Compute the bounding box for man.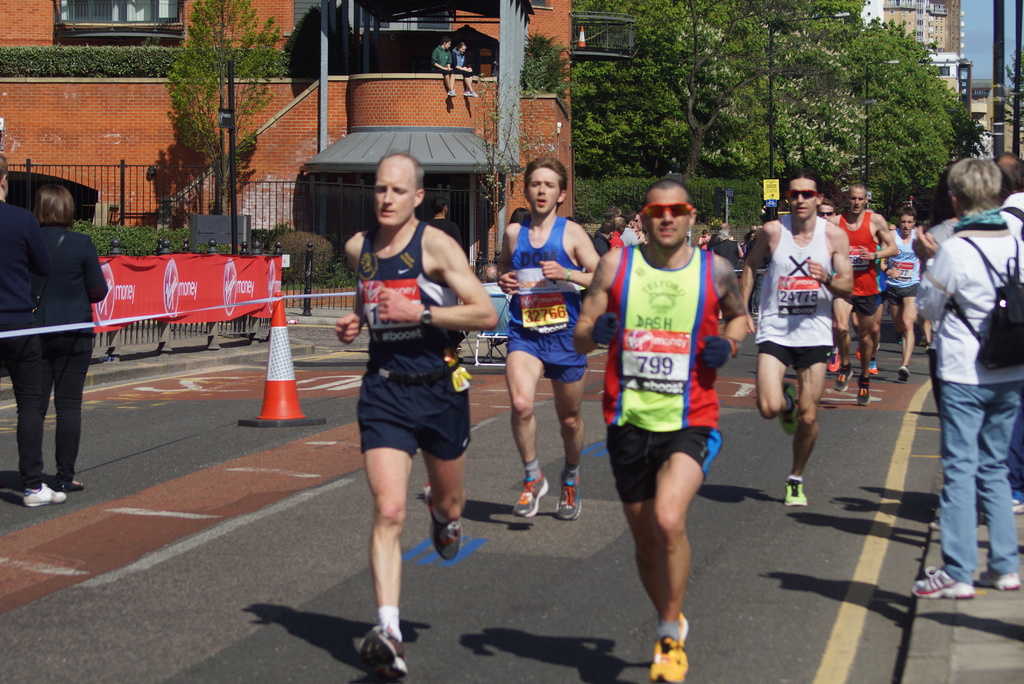
bbox=[605, 204, 622, 220].
